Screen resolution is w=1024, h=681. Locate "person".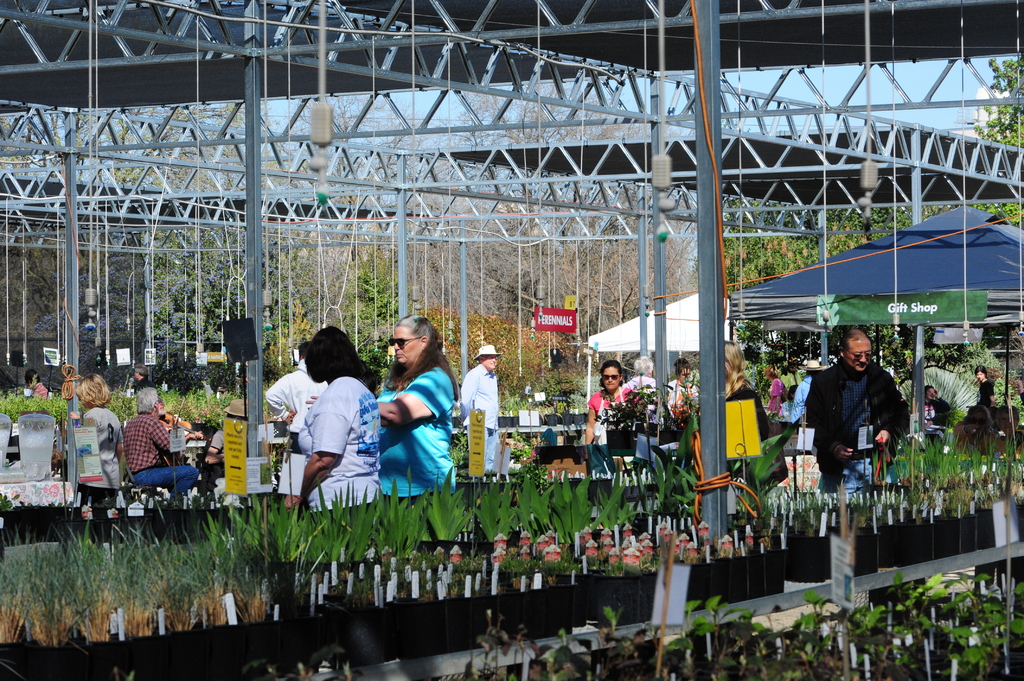
left=375, top=314, right=455, bottom=497.
